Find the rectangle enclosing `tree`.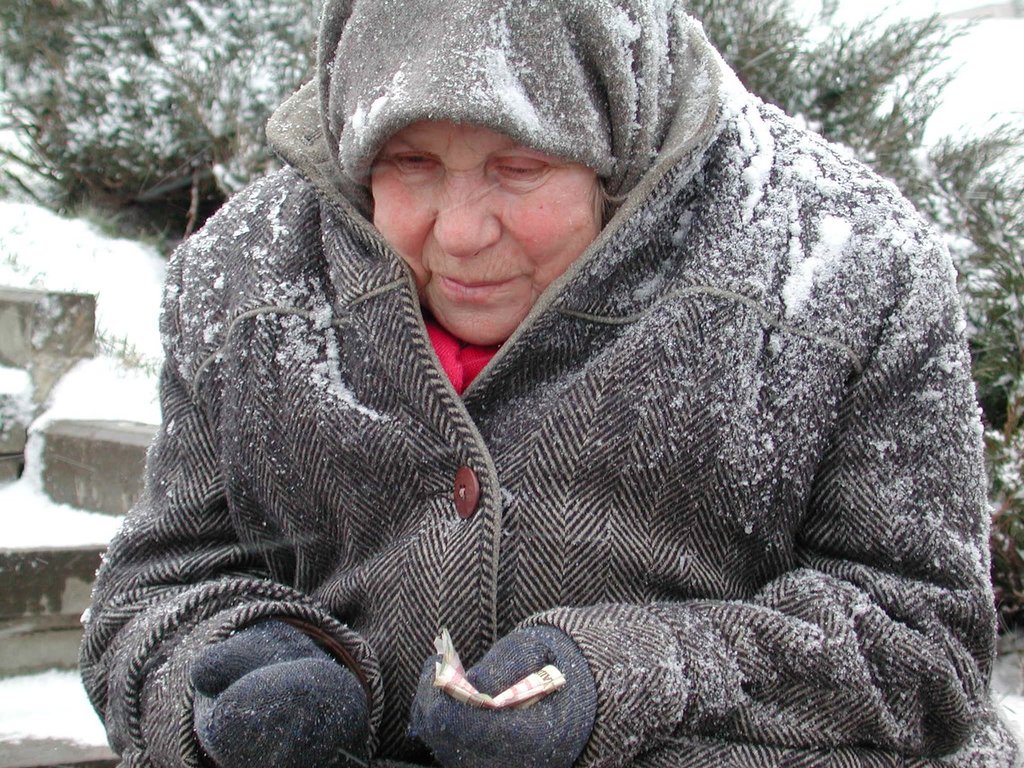
region(3, 0, 1023, 632).
